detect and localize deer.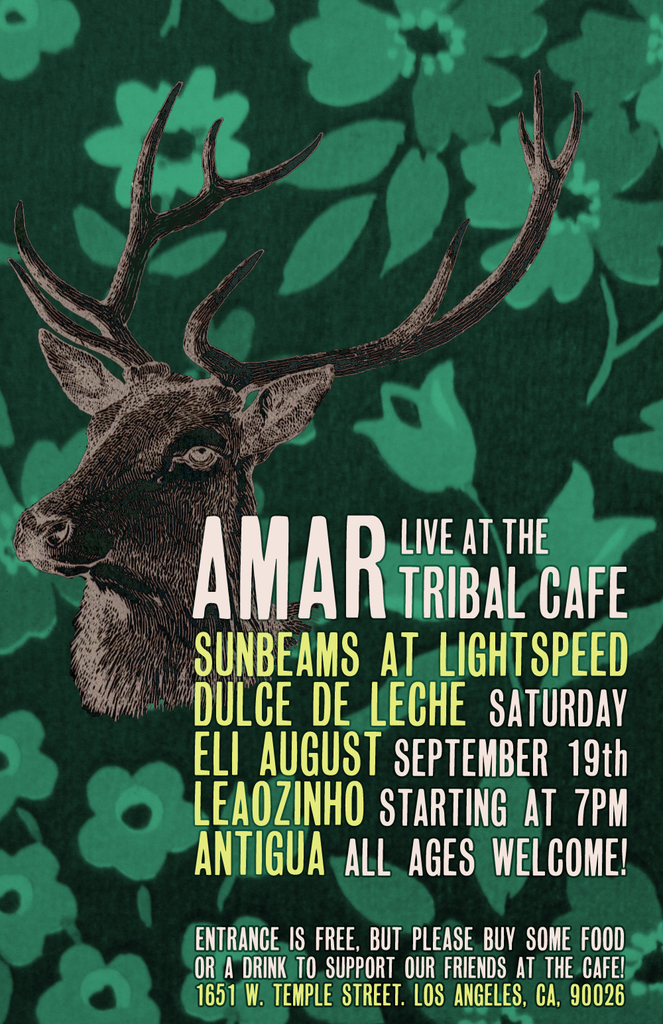
Localized at pyautogui.locateOnScreen(10, 78, 582, 710).
